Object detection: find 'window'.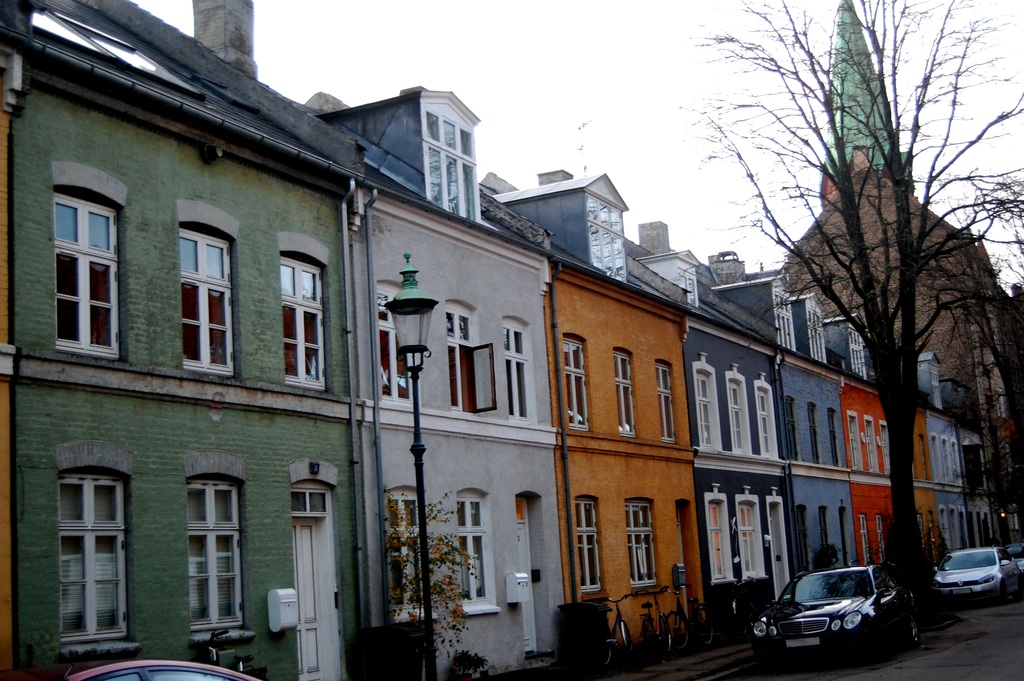
{"left": 38, "top": 151, "right": 122, "bottom": 375}.
